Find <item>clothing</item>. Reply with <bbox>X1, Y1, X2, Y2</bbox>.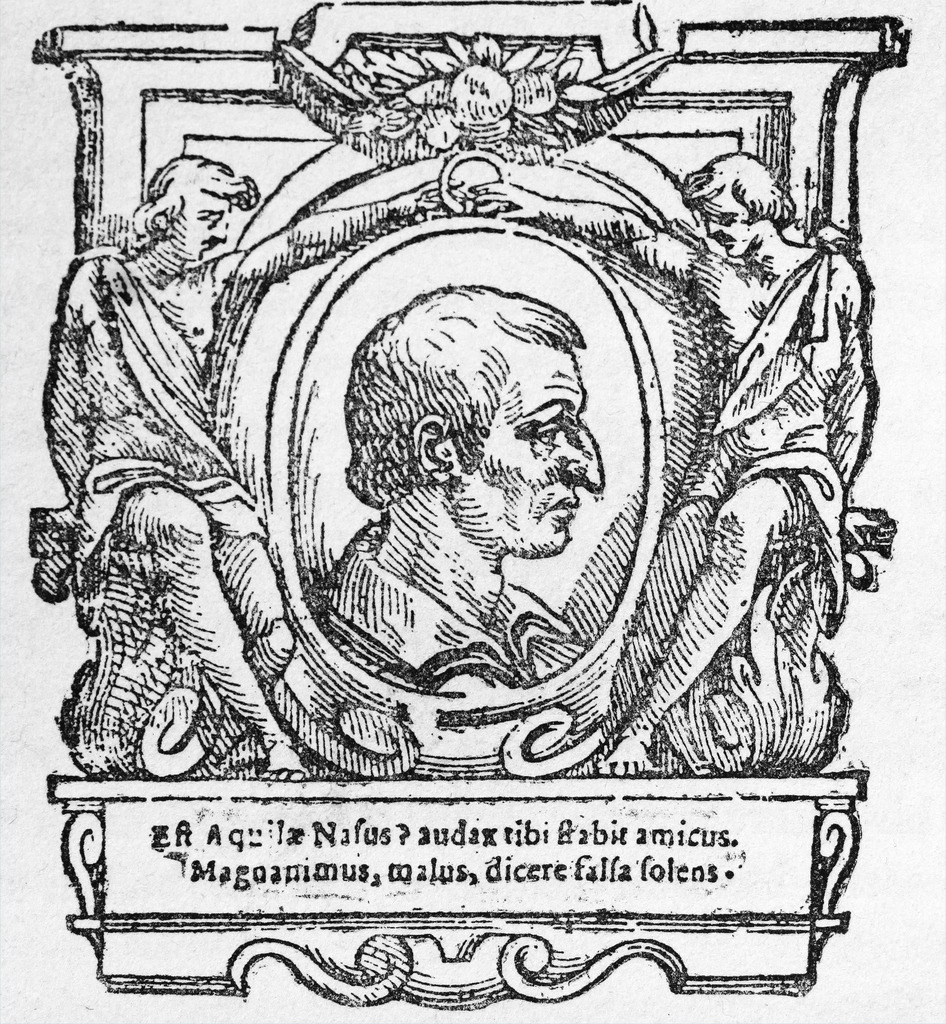
<bbox>311, 519, 601, 691</bbox>.
